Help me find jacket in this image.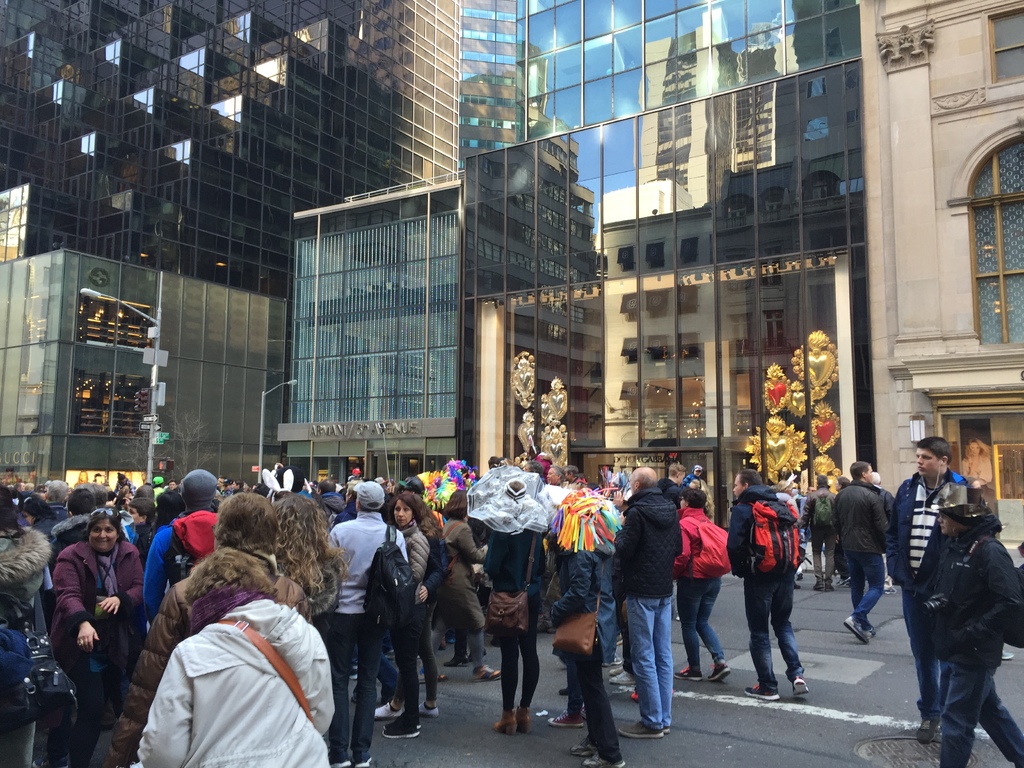
Found it: x1=918, y1=524, x2=1020, y2=679.
